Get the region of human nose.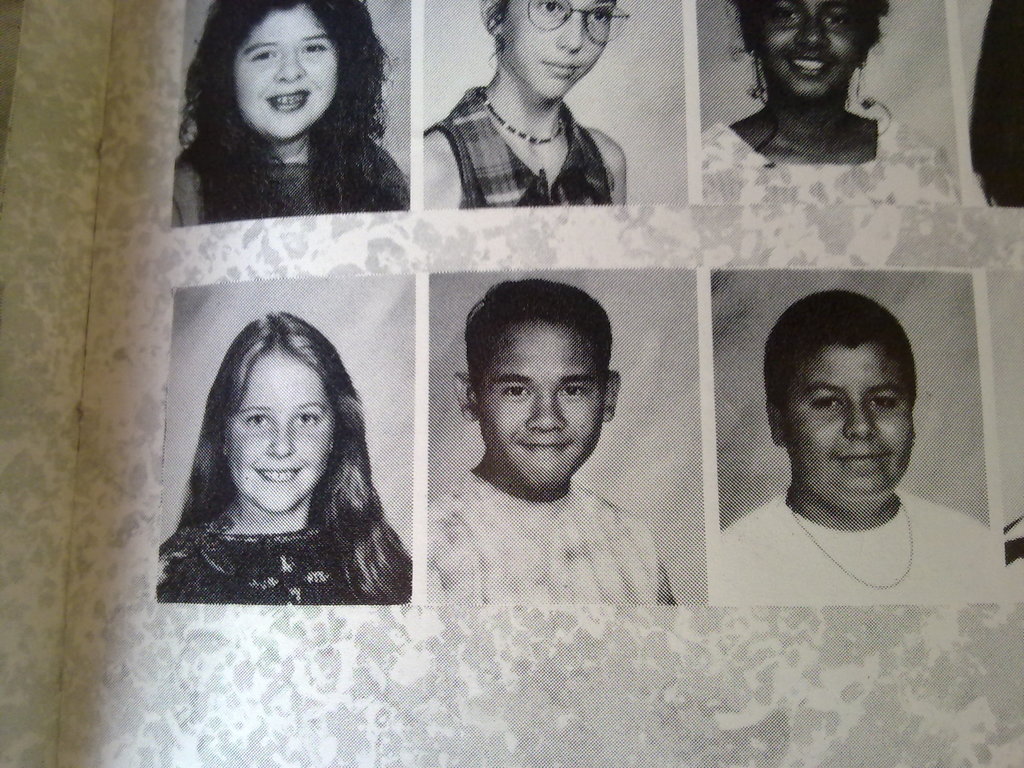
[left=796, top=15, right=832, bottom=49].
